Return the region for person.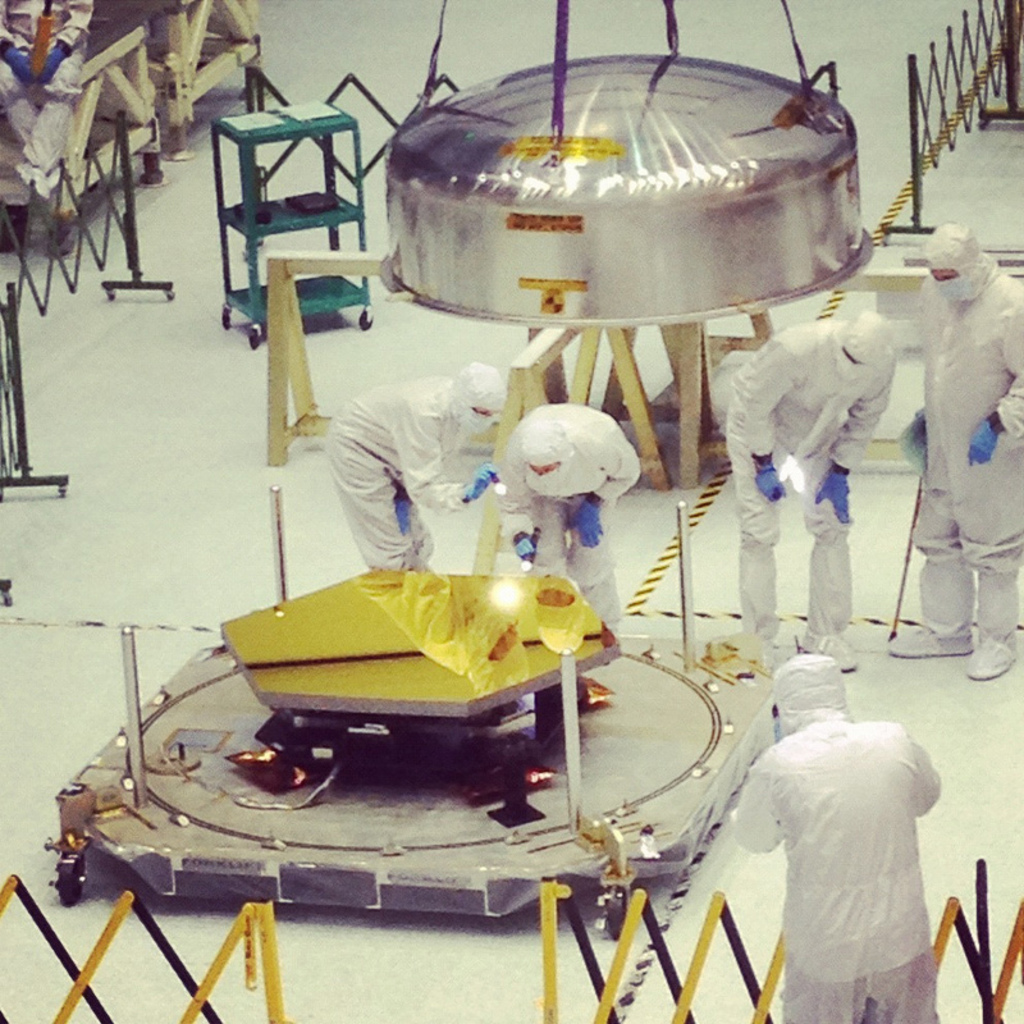
Rect(893, 218, 1023, 690).
